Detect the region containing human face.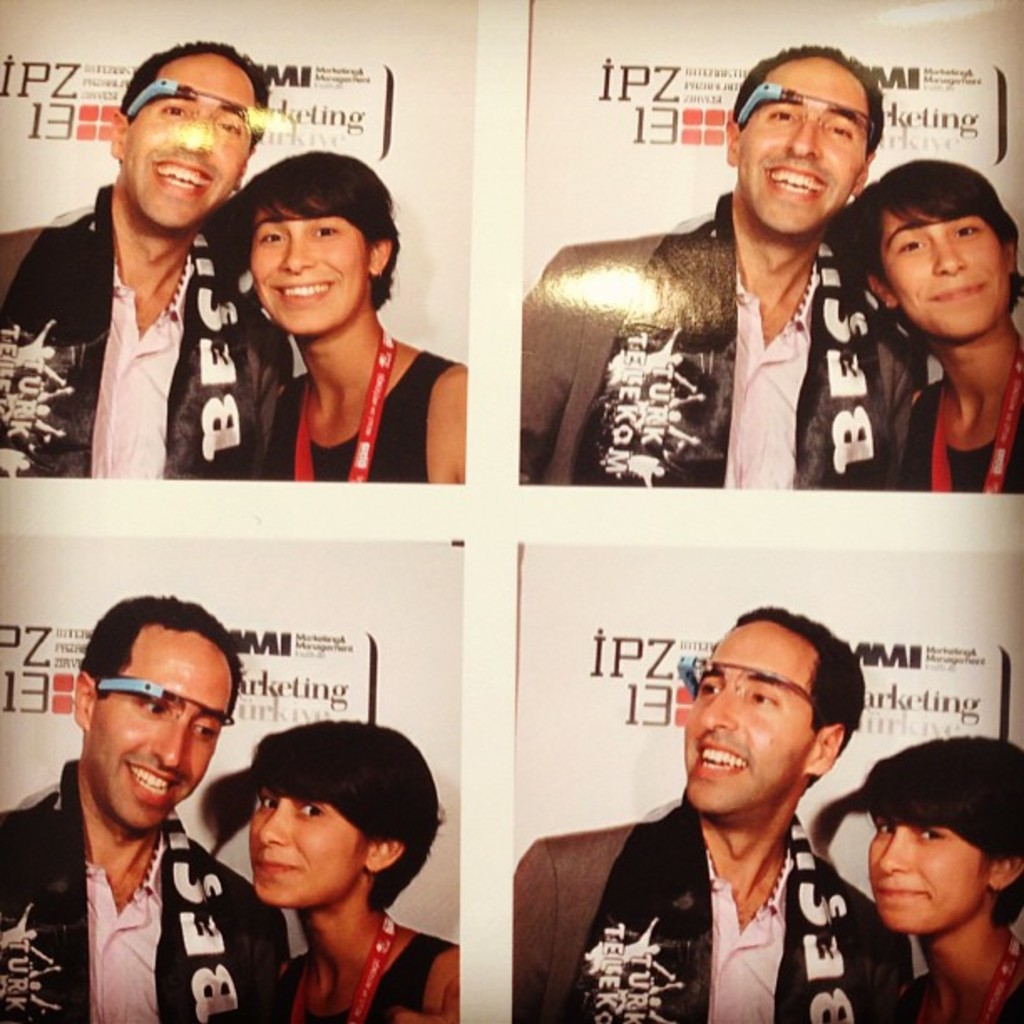
detection(738, 64, 862, 229).
